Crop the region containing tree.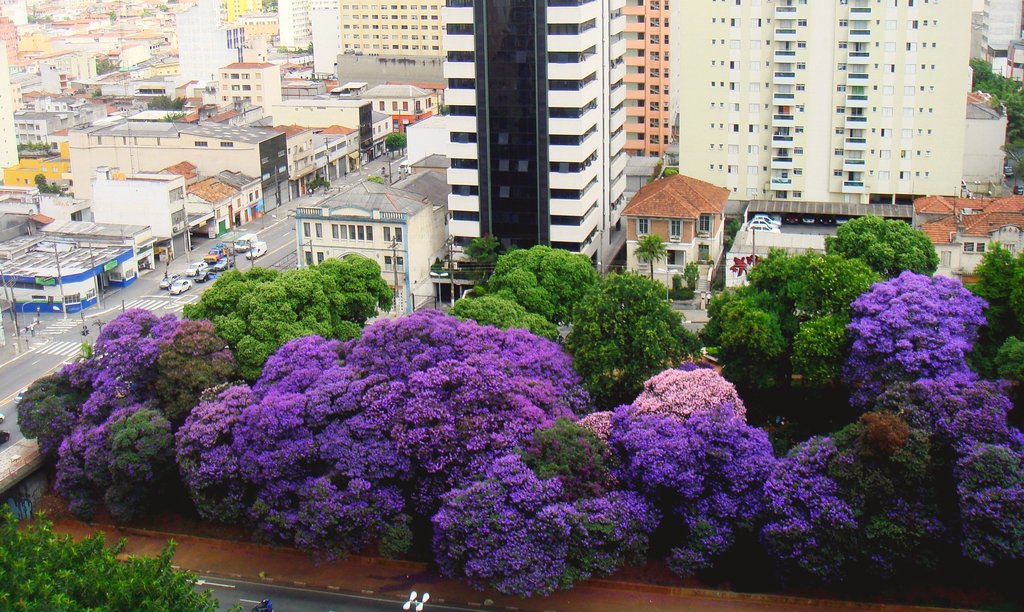
Crop region: {"left": 465, "top": 231, "right": 499, "bottom": 276}.
